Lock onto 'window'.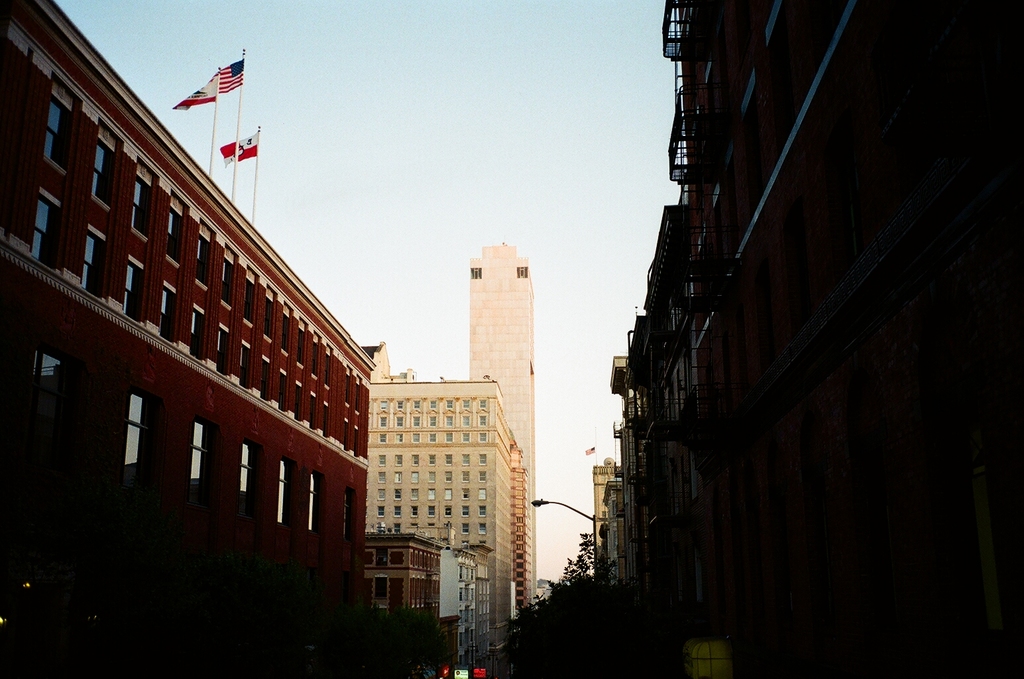
Locked: bbox=(32, 195, 56, 257).
